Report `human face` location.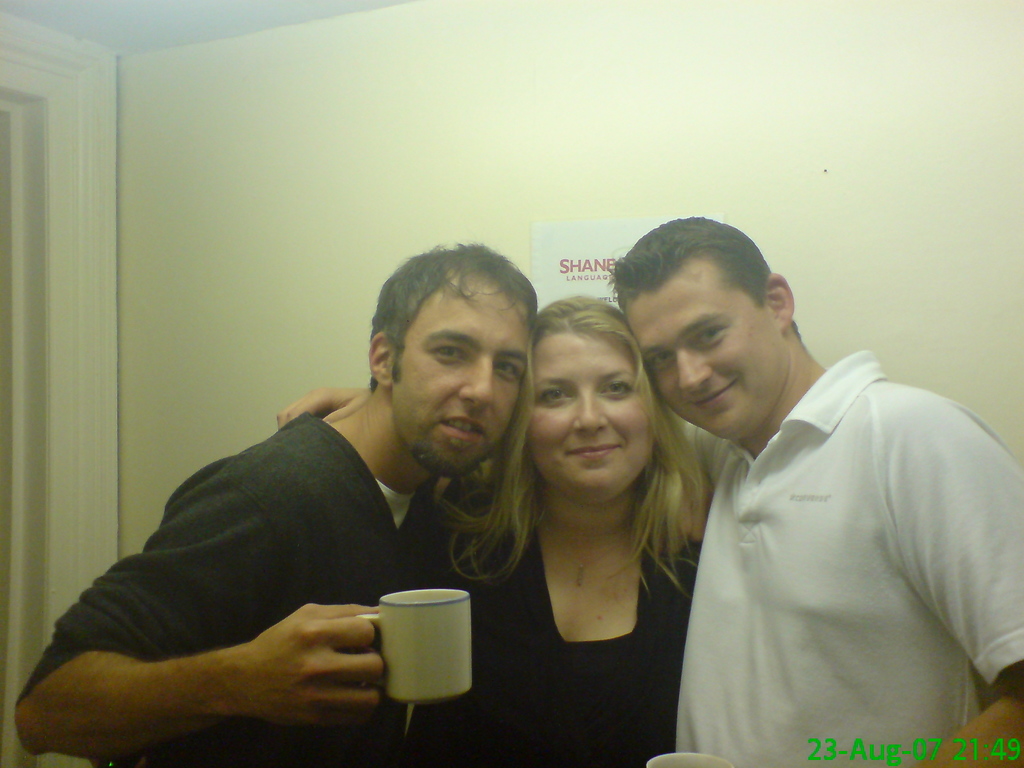
Report: BBox(526, 331, 659, 502).
